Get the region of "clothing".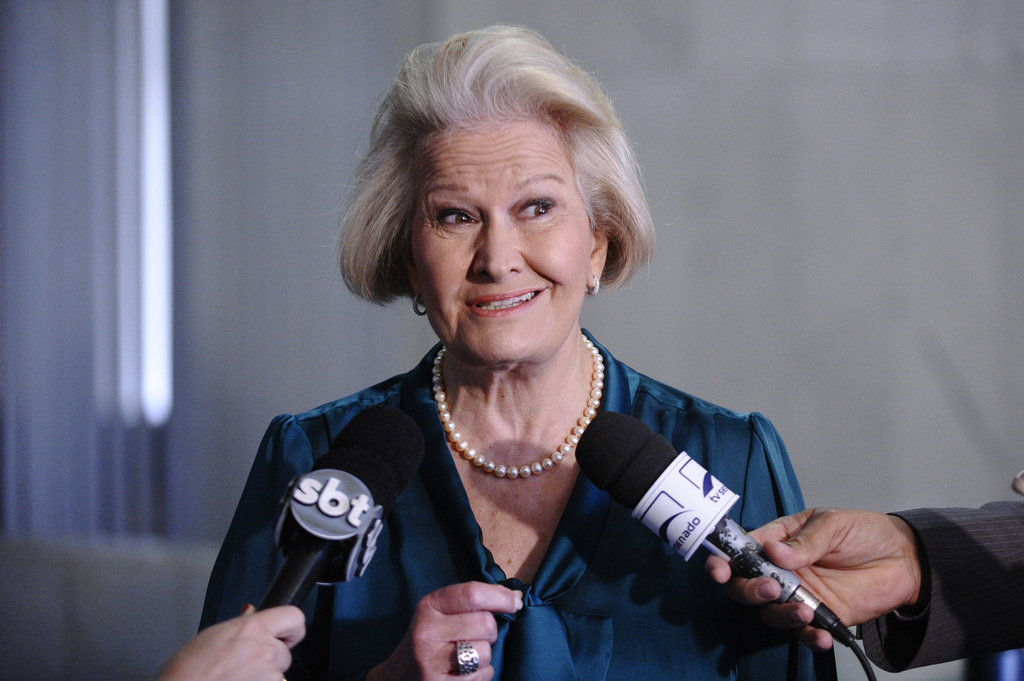
box=[206, 205, 850, 675].
